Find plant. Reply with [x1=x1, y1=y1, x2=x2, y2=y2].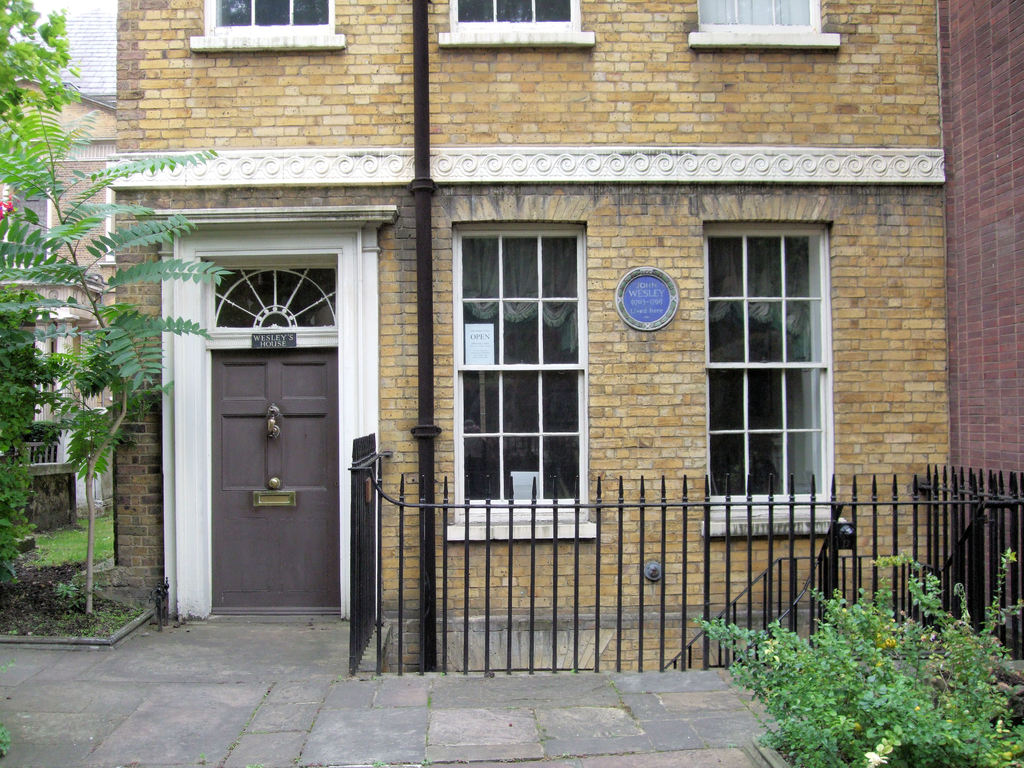
[x1=428, y1=685, x2=433, y2=708].
